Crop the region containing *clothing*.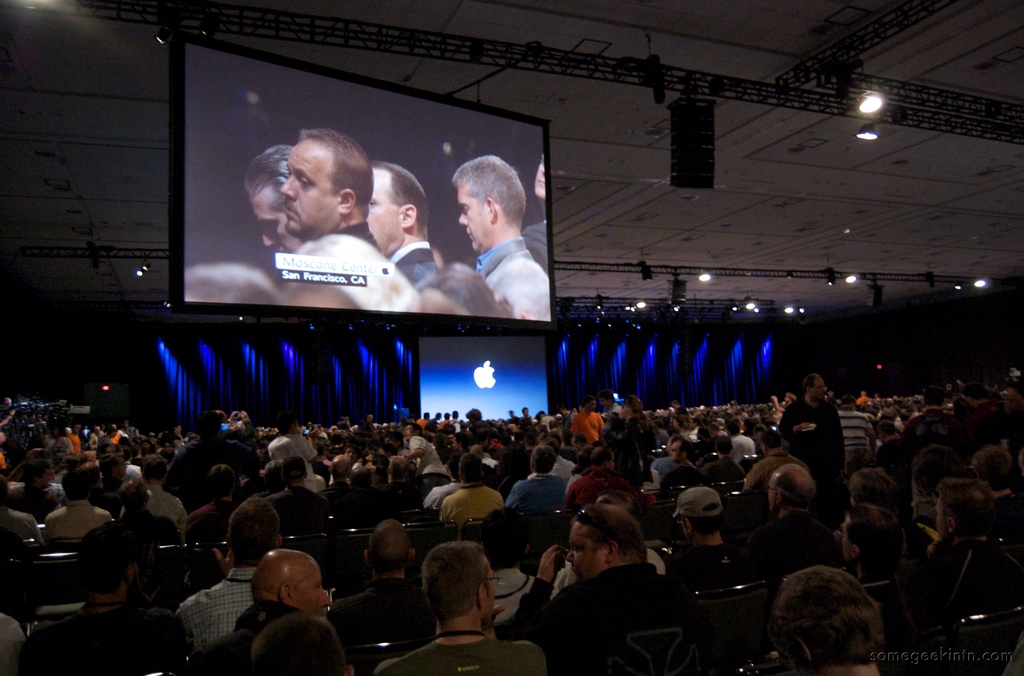
Crop region: bbox(240, 421, 255, 433).
